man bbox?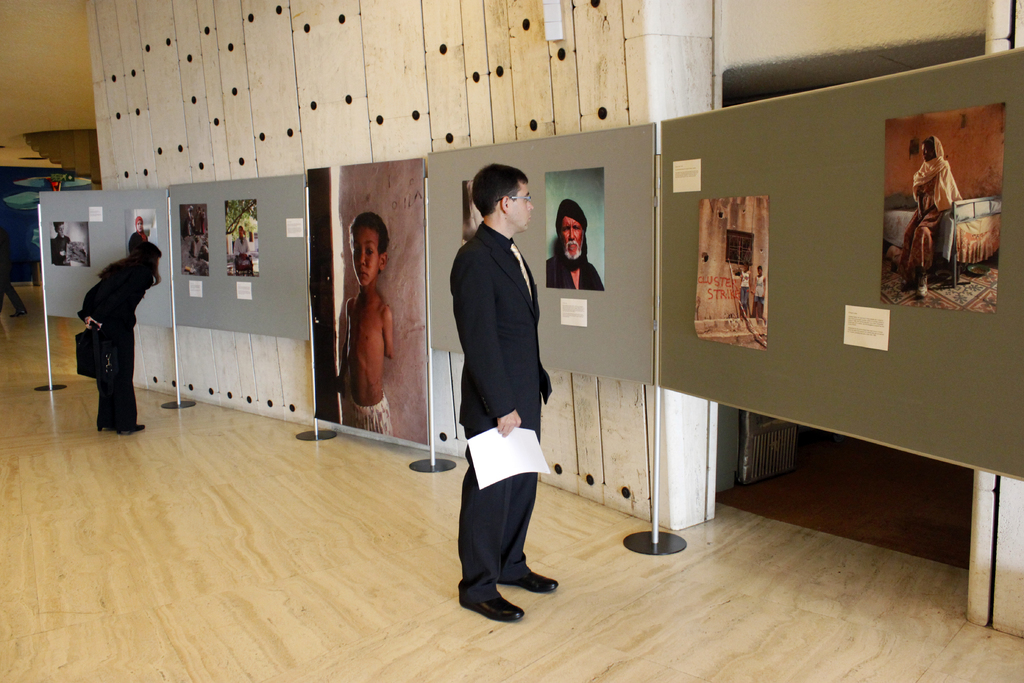
bbox(49, 218, 74, 267)
